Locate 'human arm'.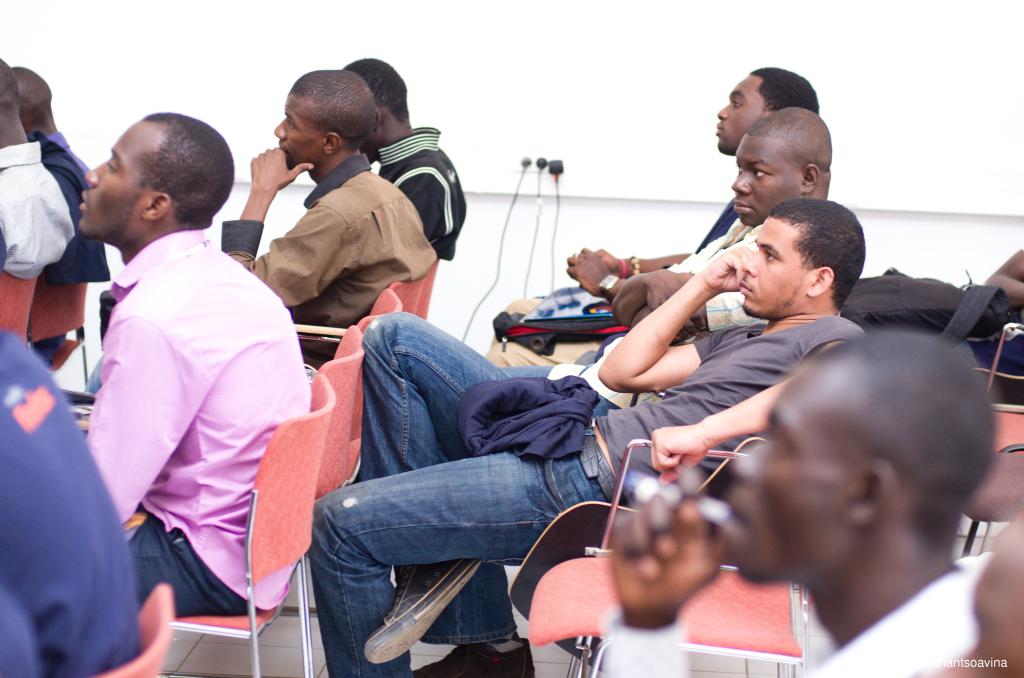
Bounding box: l=605, t=477, r=703, b=677.
